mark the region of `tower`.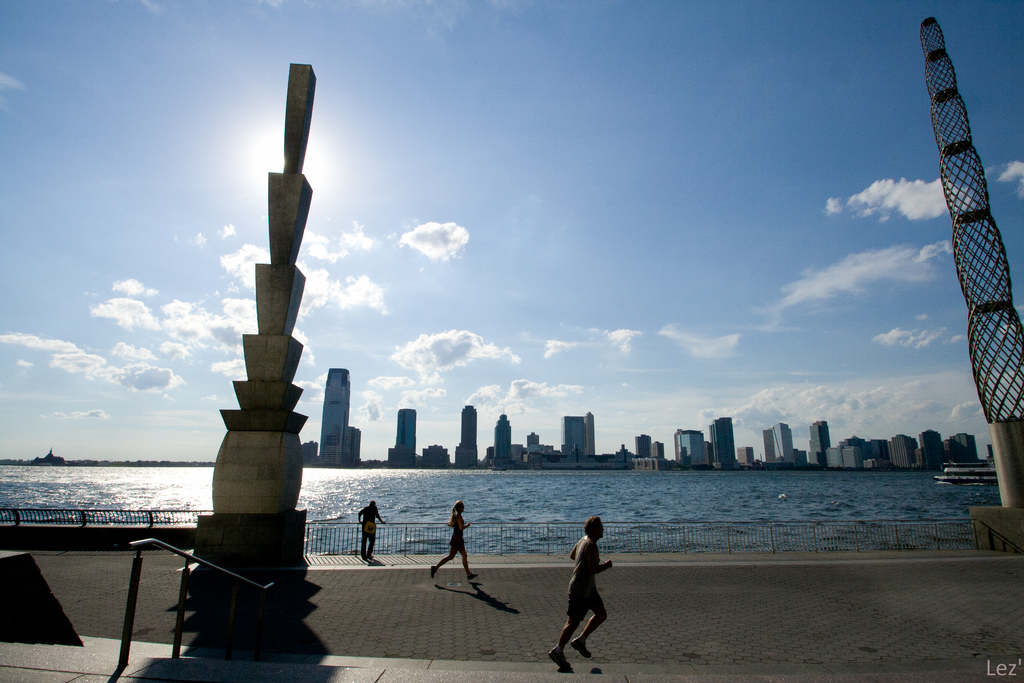
Region: (x1=632, y1=432, x2=650, y2=458).
